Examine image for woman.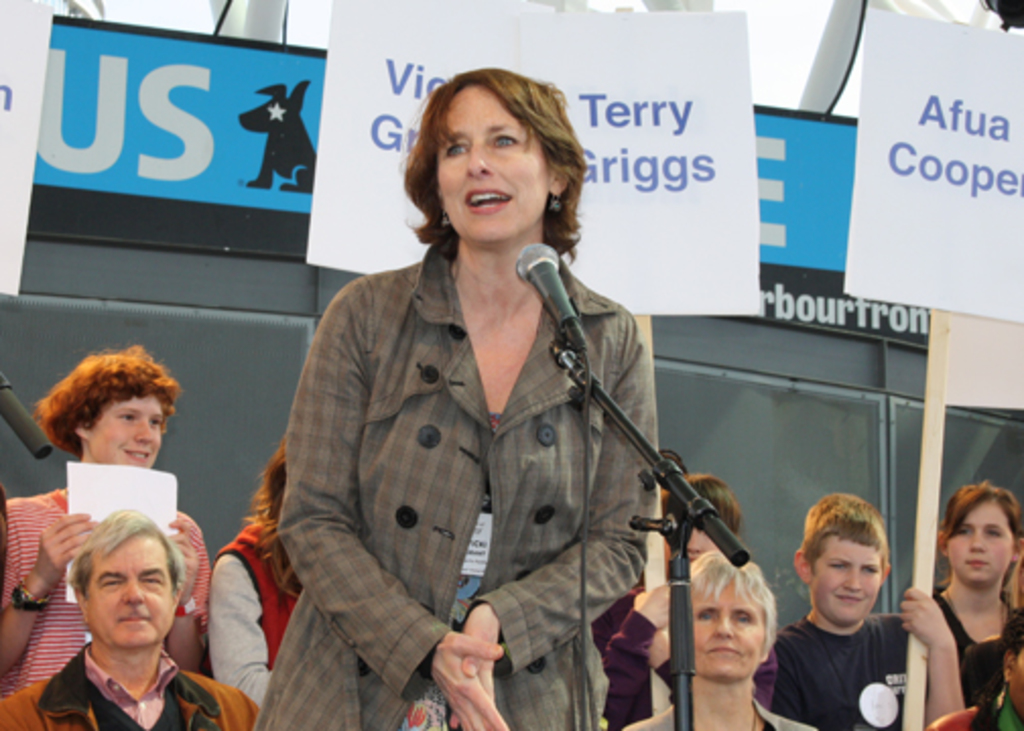
Examination result: l=924, t=487, r=1022, b=696.
